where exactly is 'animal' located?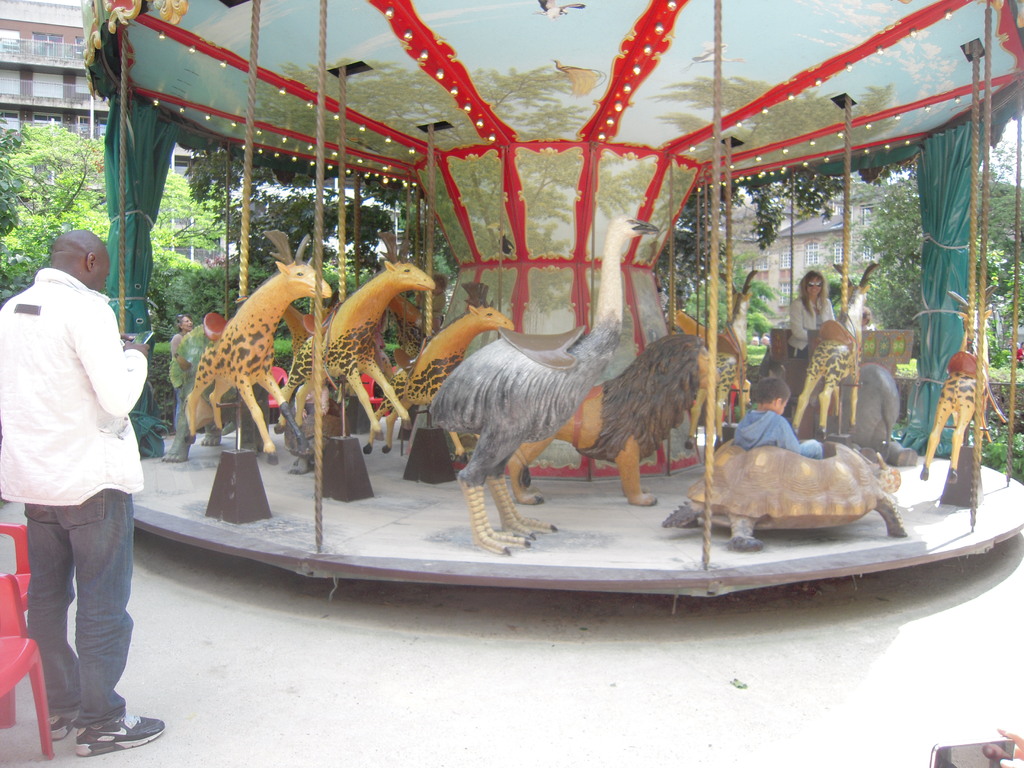
Its bounding box is (left=511, top=337, right=723, bottom=503).
